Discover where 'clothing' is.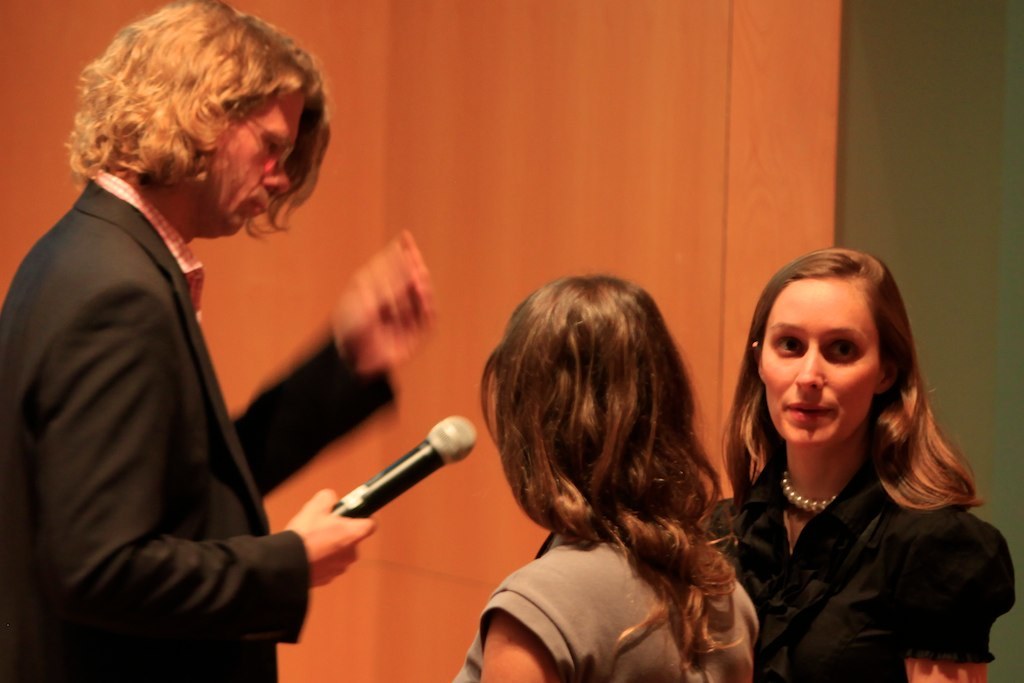
Discovered at box(27, 78, 334, 682).
